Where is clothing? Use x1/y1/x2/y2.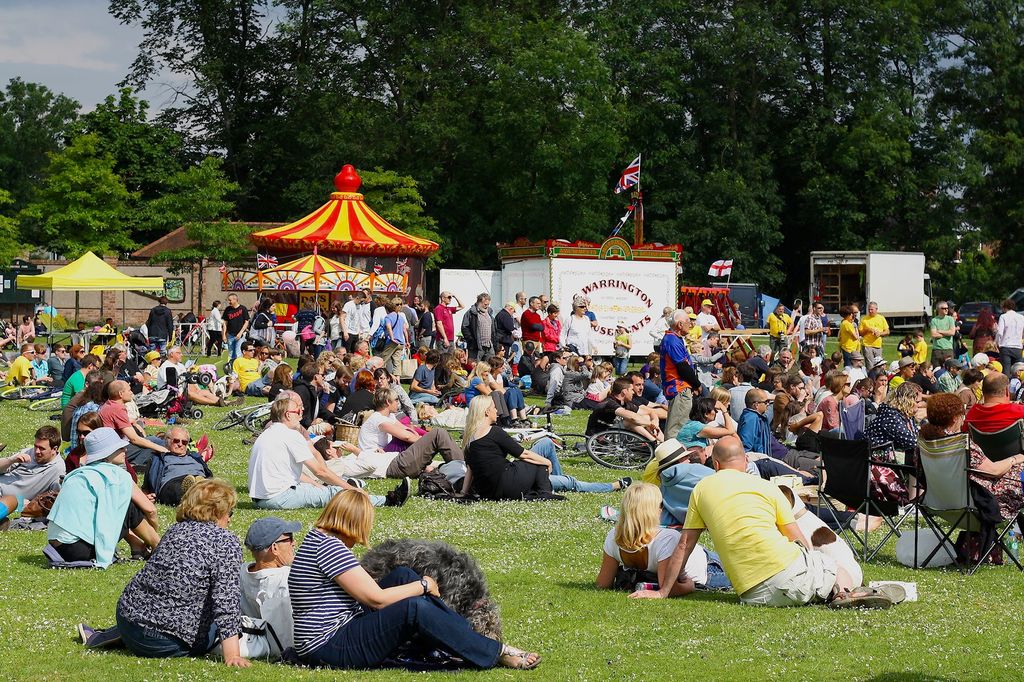
968/401/1020/433.
